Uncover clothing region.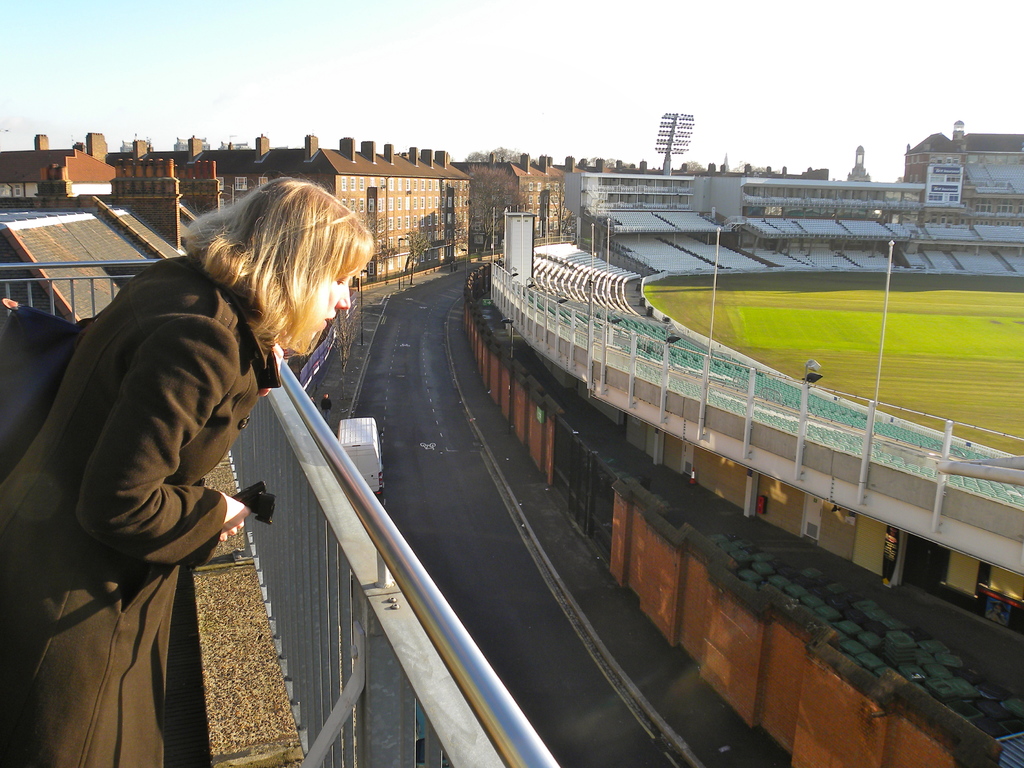
Uncovered: pyautogui.locateOnScreen(323, 397, 332, 421).
